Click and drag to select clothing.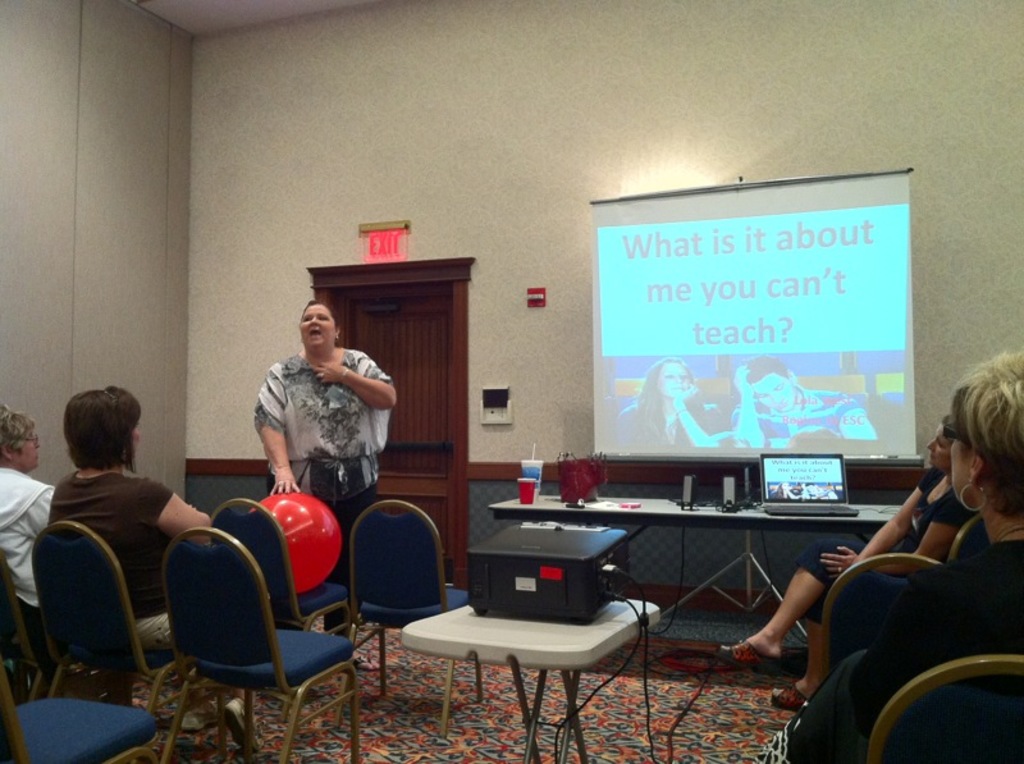
Selection: bbox=[47, 468, 178, 653].
